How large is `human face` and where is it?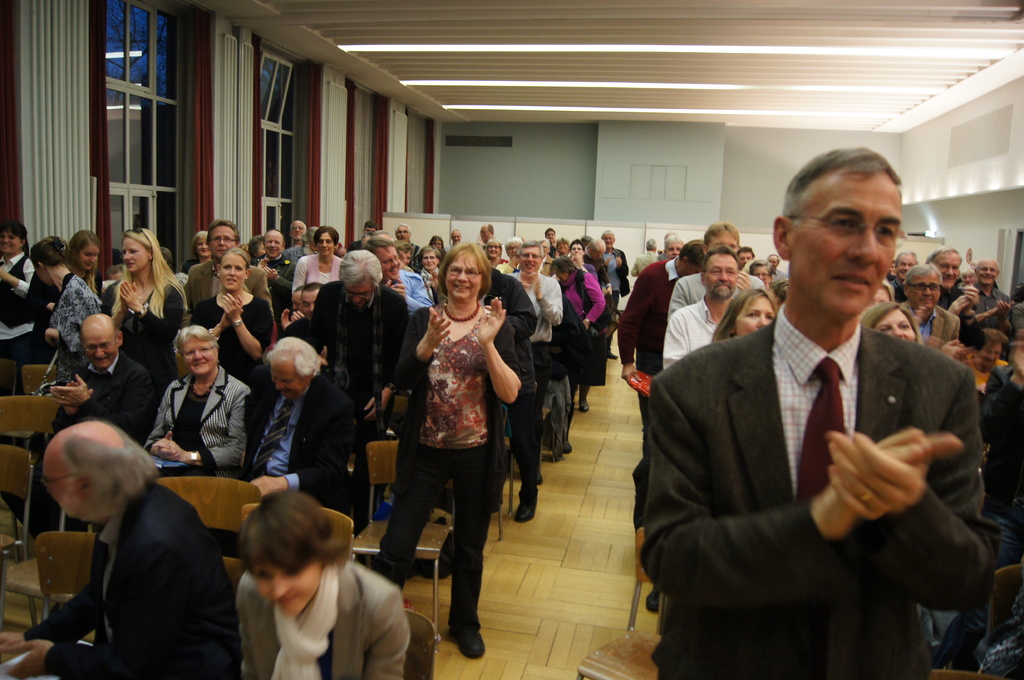
Bounding box: <box>220,254,244,289</box>.
